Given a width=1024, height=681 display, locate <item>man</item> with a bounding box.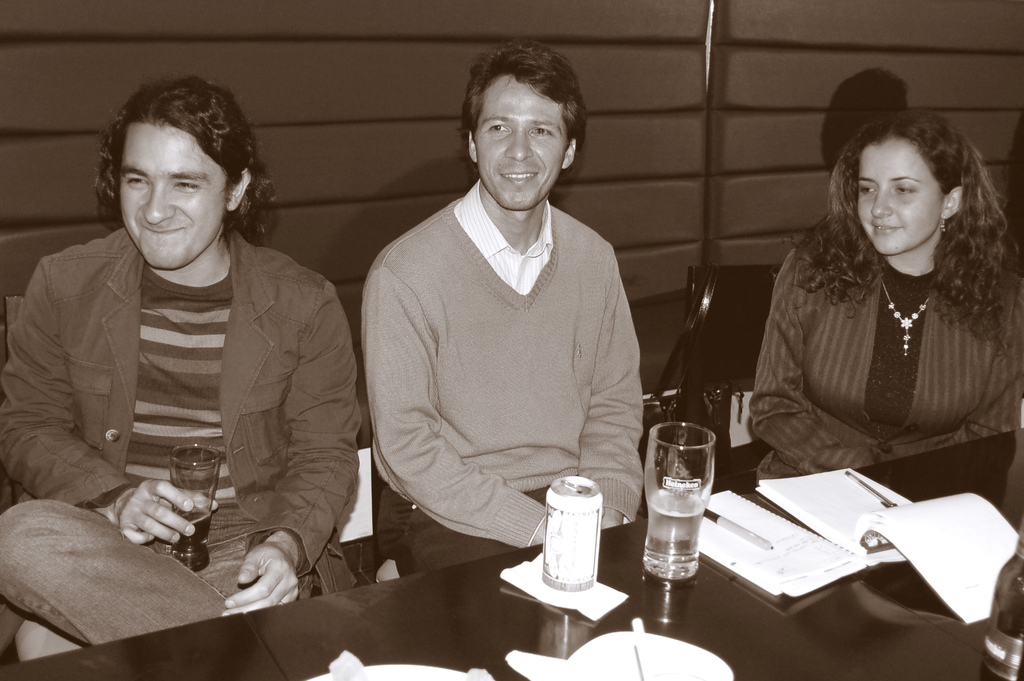
Located: (364, 37, 650, 582).
